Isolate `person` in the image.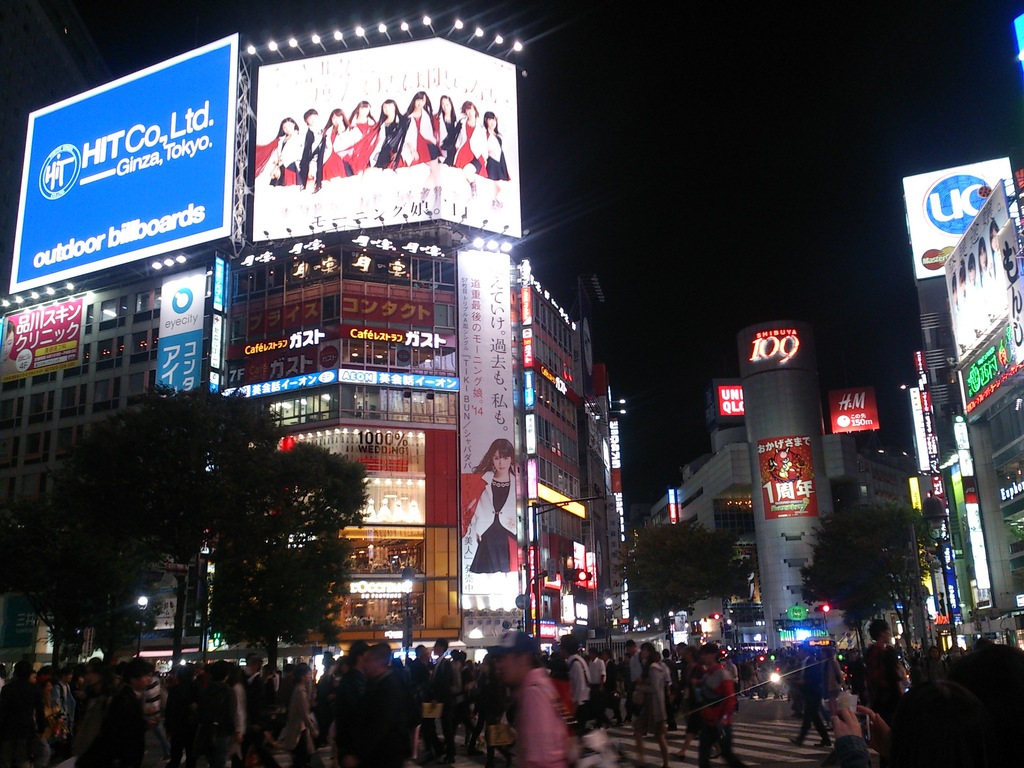
Isolated region: detection(401, 92, 445, 205).
